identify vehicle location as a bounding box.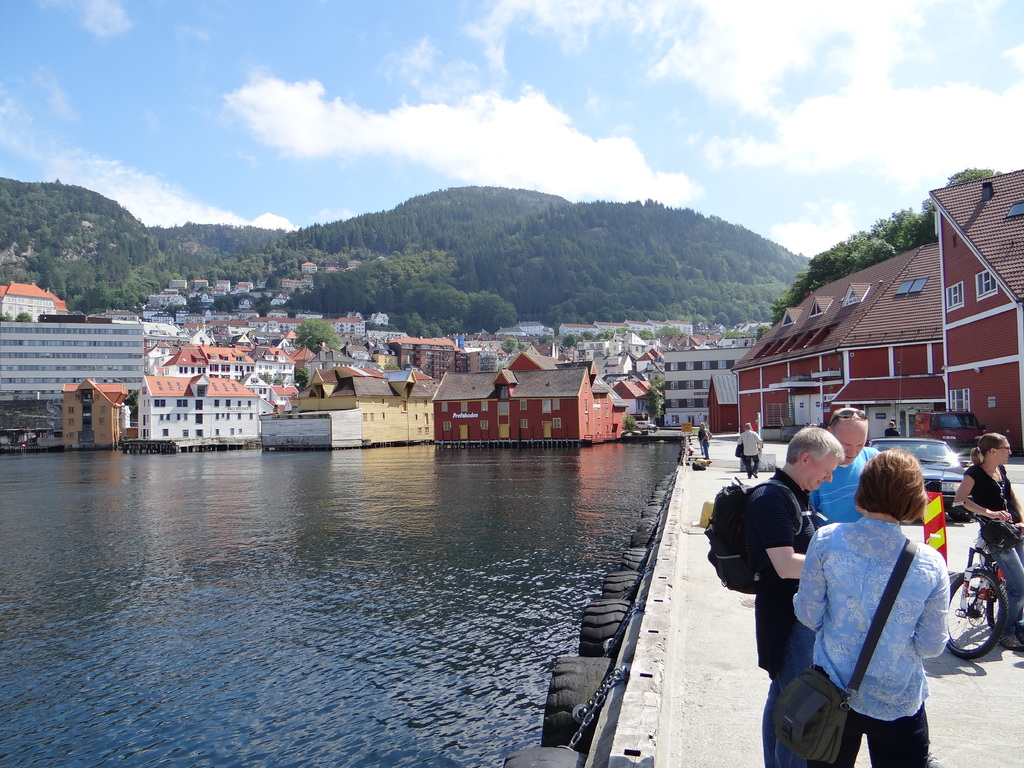
(847, 422, 994, 532).
